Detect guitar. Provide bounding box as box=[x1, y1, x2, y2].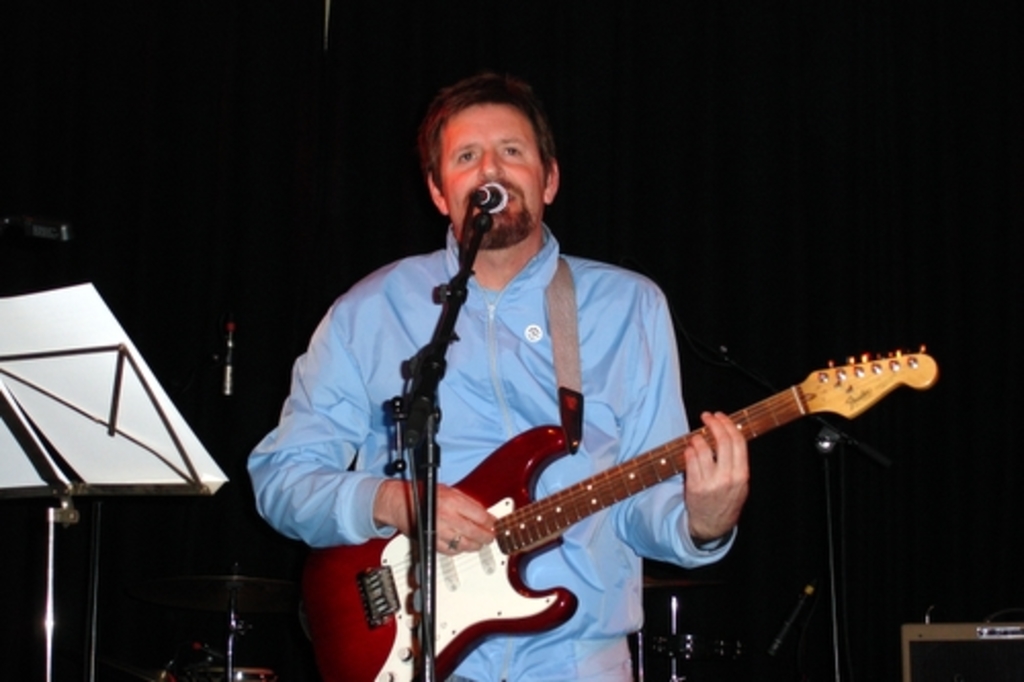
box=[295, 340, 940, 680].
